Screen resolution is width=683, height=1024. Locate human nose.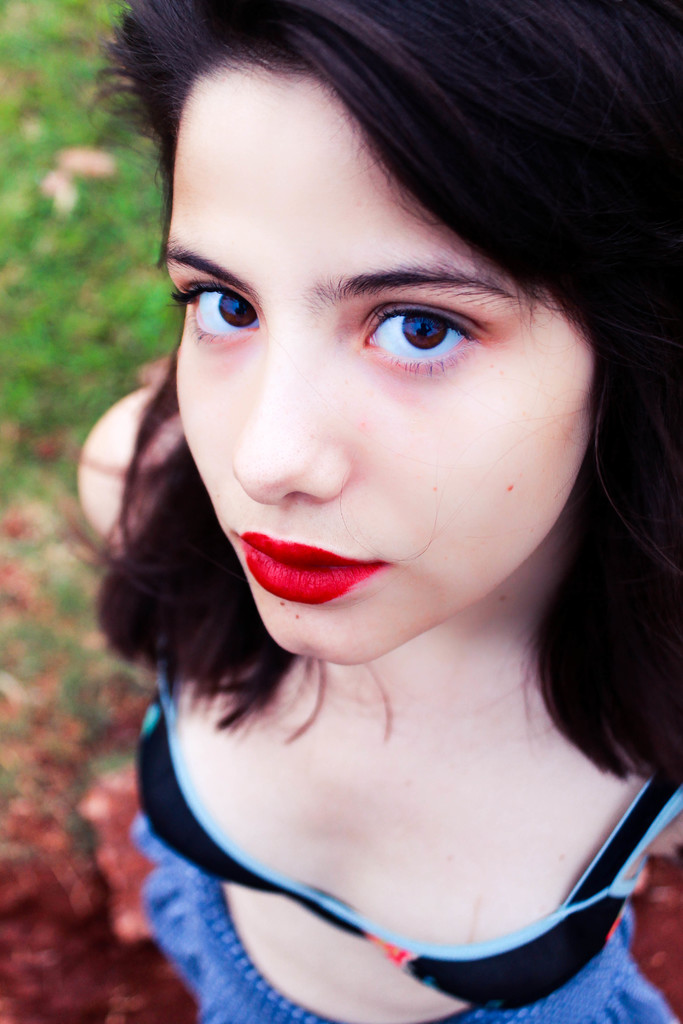
rect(227, 333, 353, 506).
